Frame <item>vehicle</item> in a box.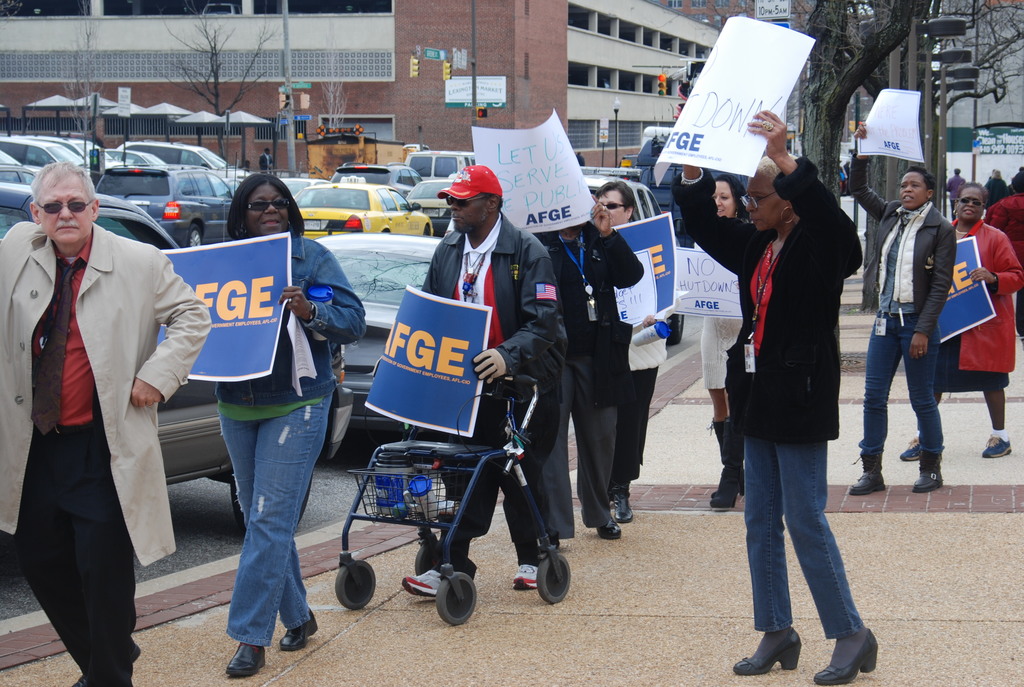
x1=305 y1=237 x2=439 y2=435.
